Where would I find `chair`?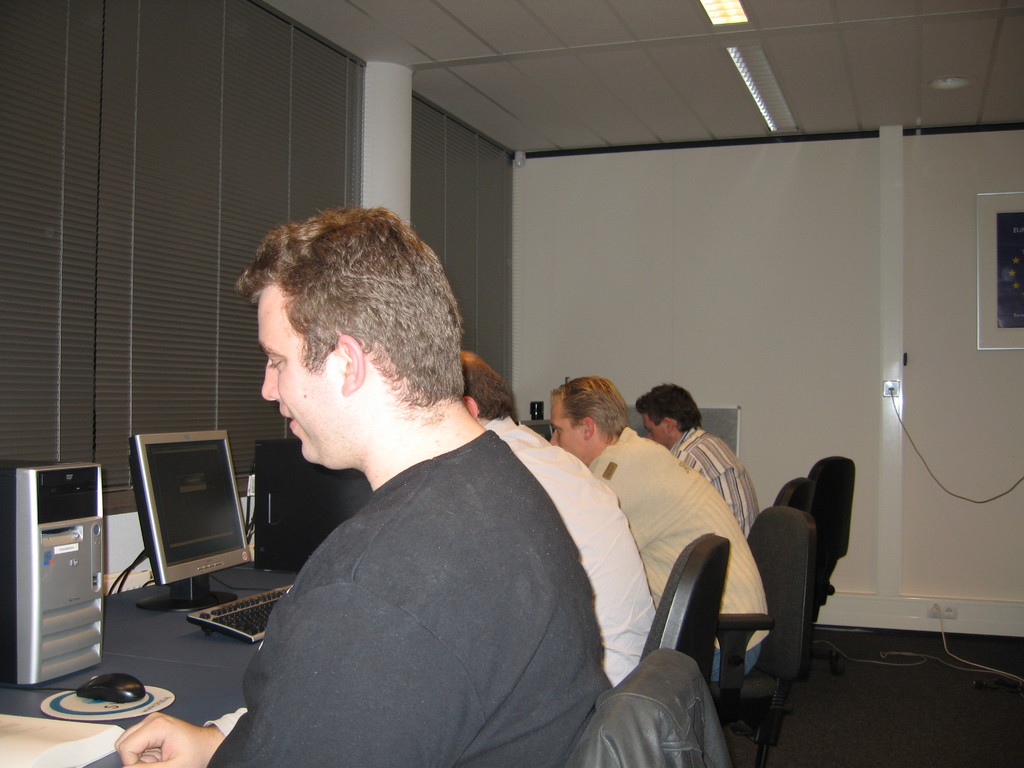
At pyautogui.locateOnScreen(572, 644, 700, 767).
